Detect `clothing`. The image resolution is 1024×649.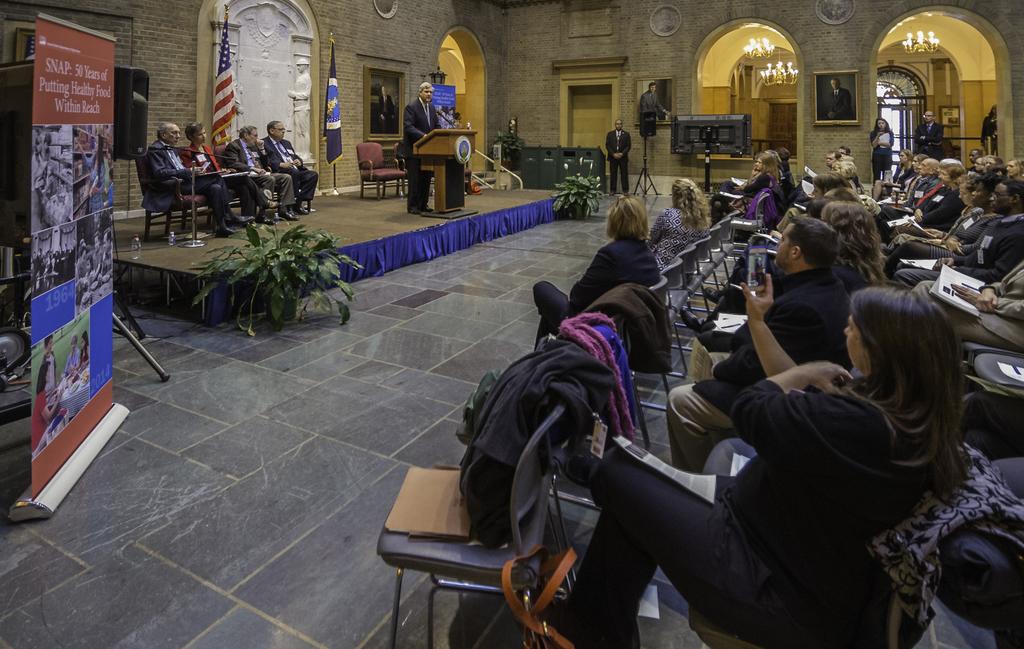
(892, 210, 1023, 290).
